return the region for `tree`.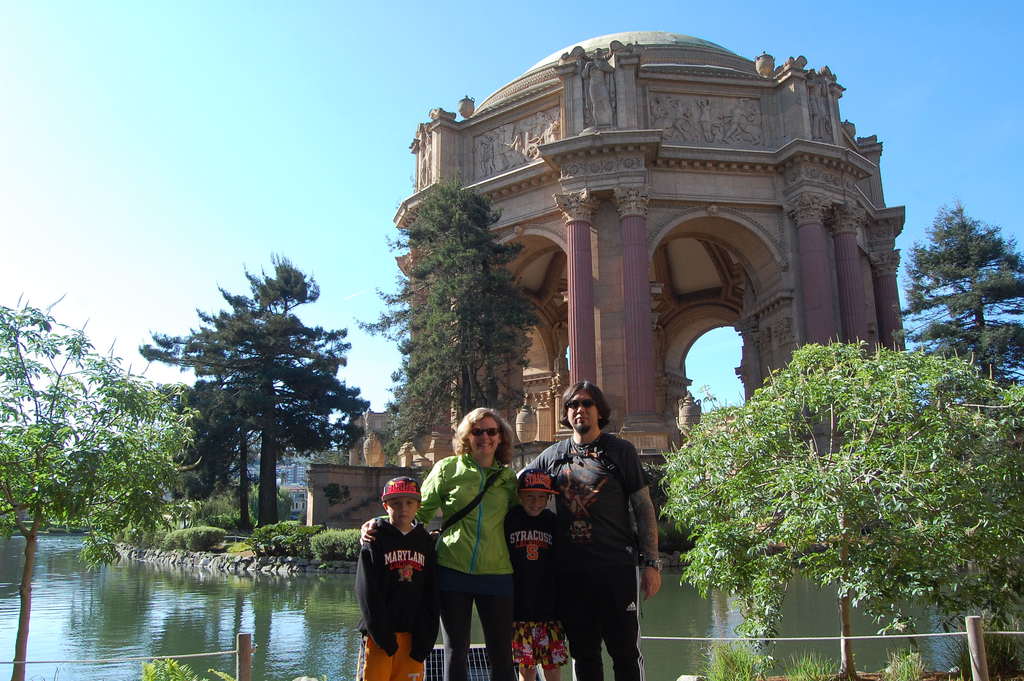
BBox(657, 332, 1023, 680).
